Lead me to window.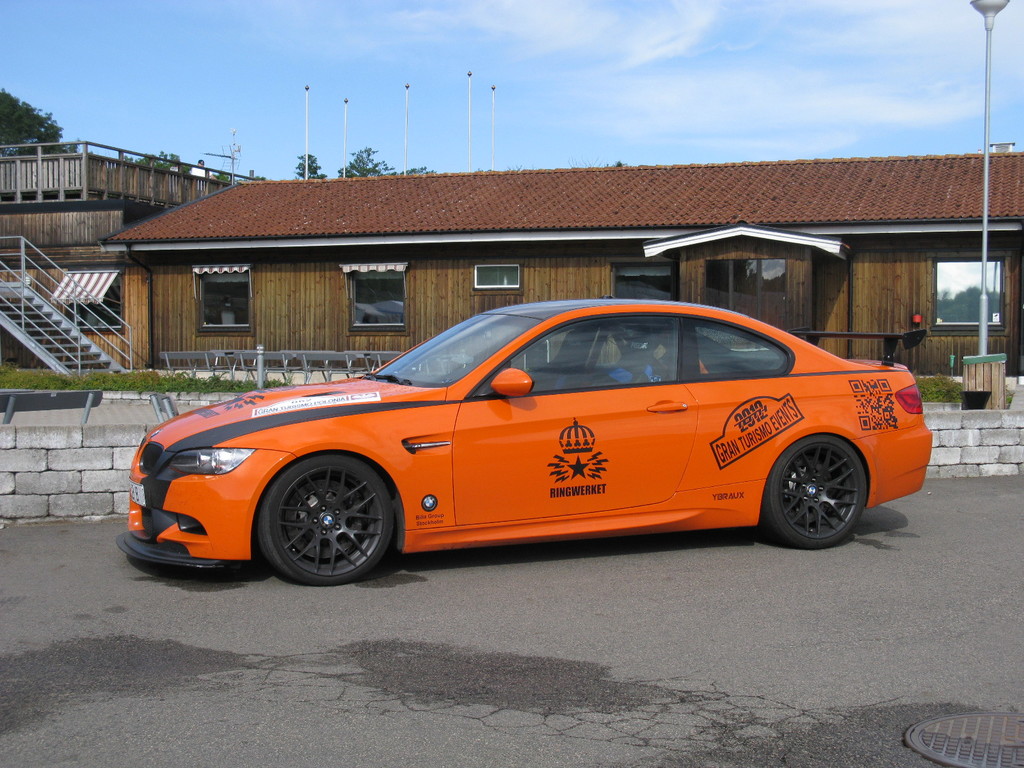
Lead to <region>476, 267, 525, 288</region>.
